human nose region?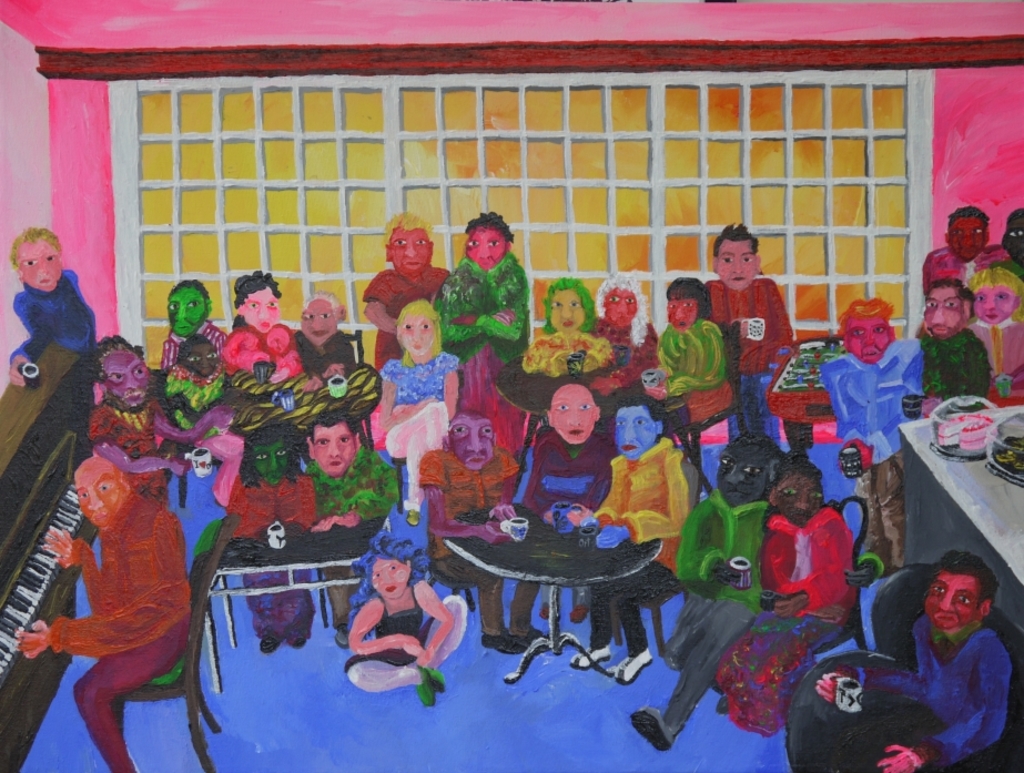
<region>625, 424, 637, 444</region>
